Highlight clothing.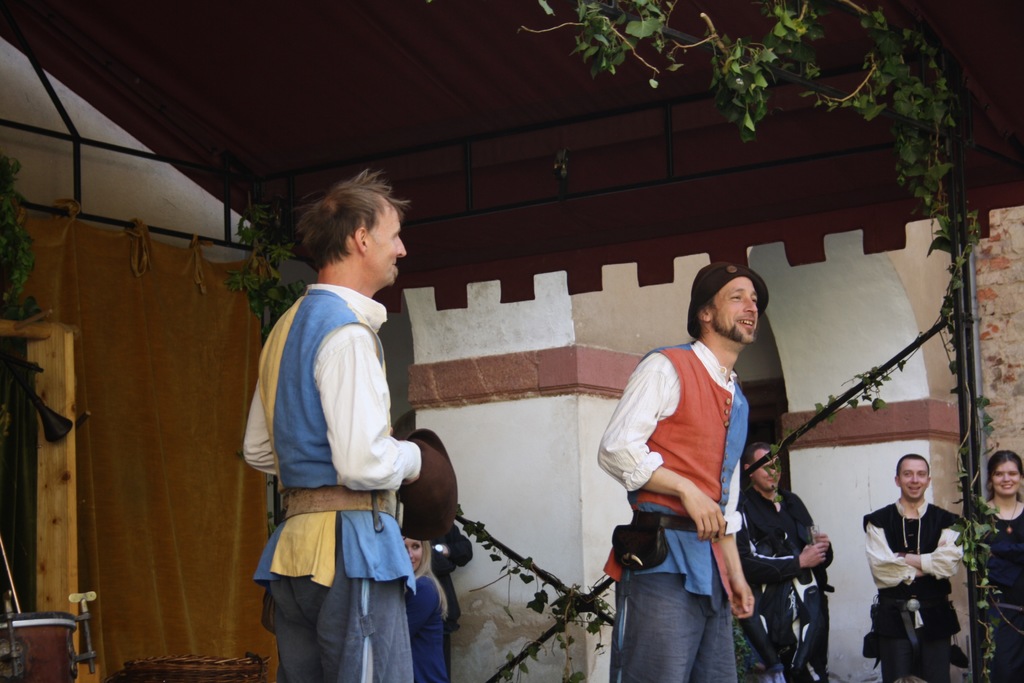
Highlighted region: <box>866,492,972,682</box>.
